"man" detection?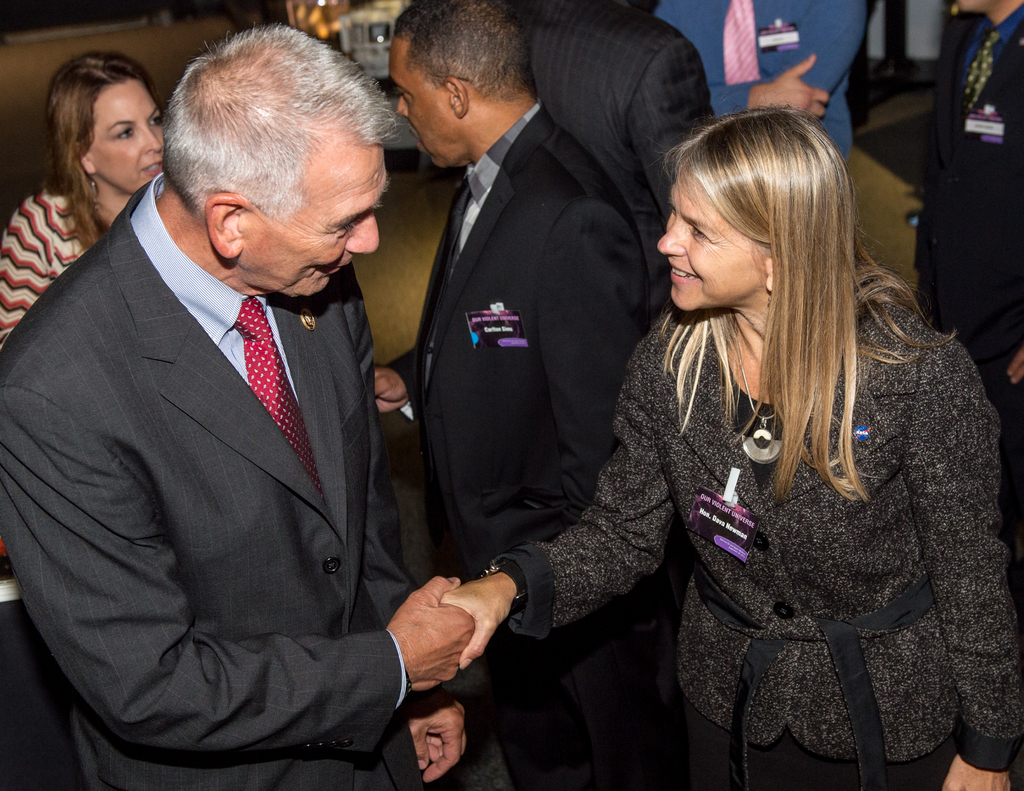
crop(521, 0, 717, 243)
